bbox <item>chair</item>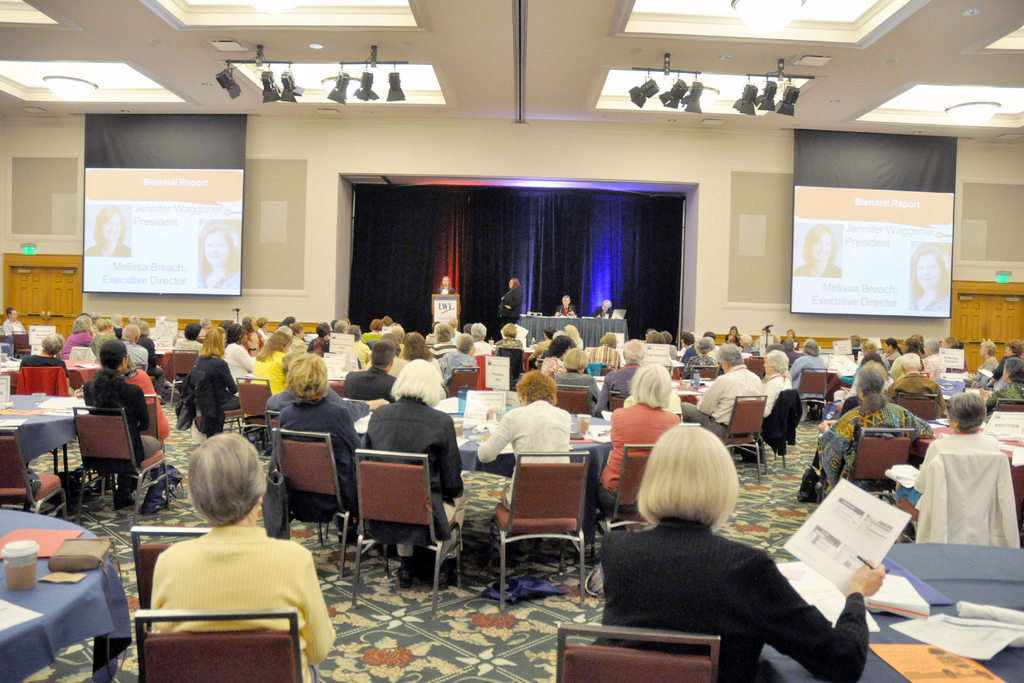
[x1=550, y1=630, x2=723, y2=682]
